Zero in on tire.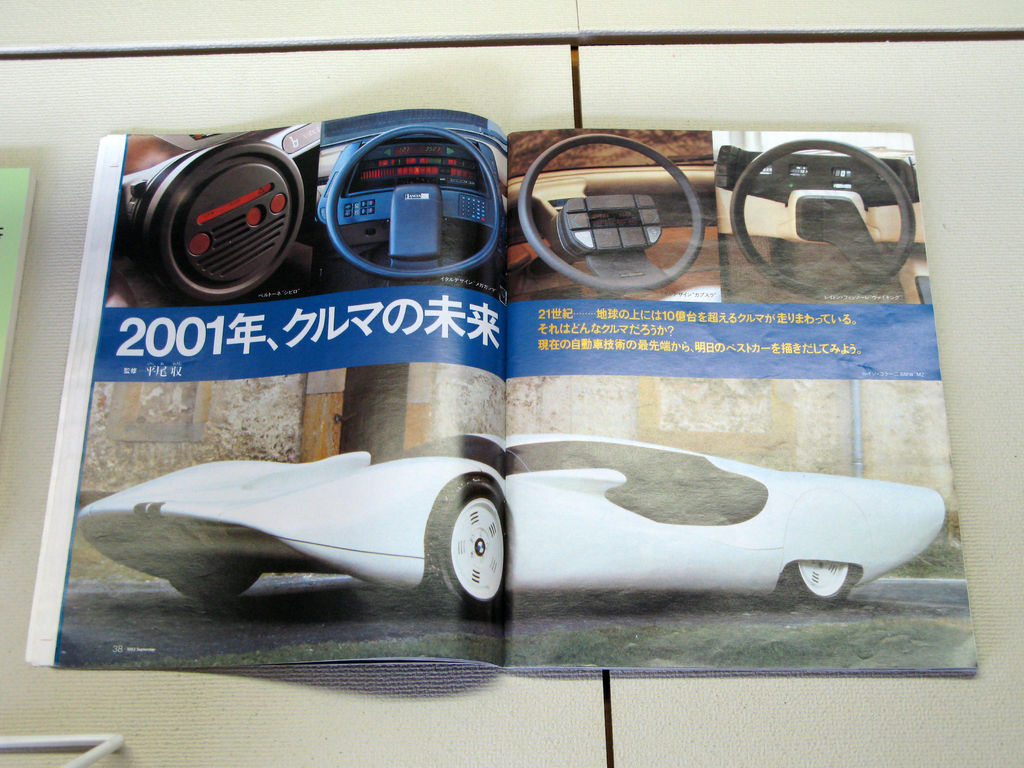
Zeroed in: bbox=(161, 565, 261, 604).
